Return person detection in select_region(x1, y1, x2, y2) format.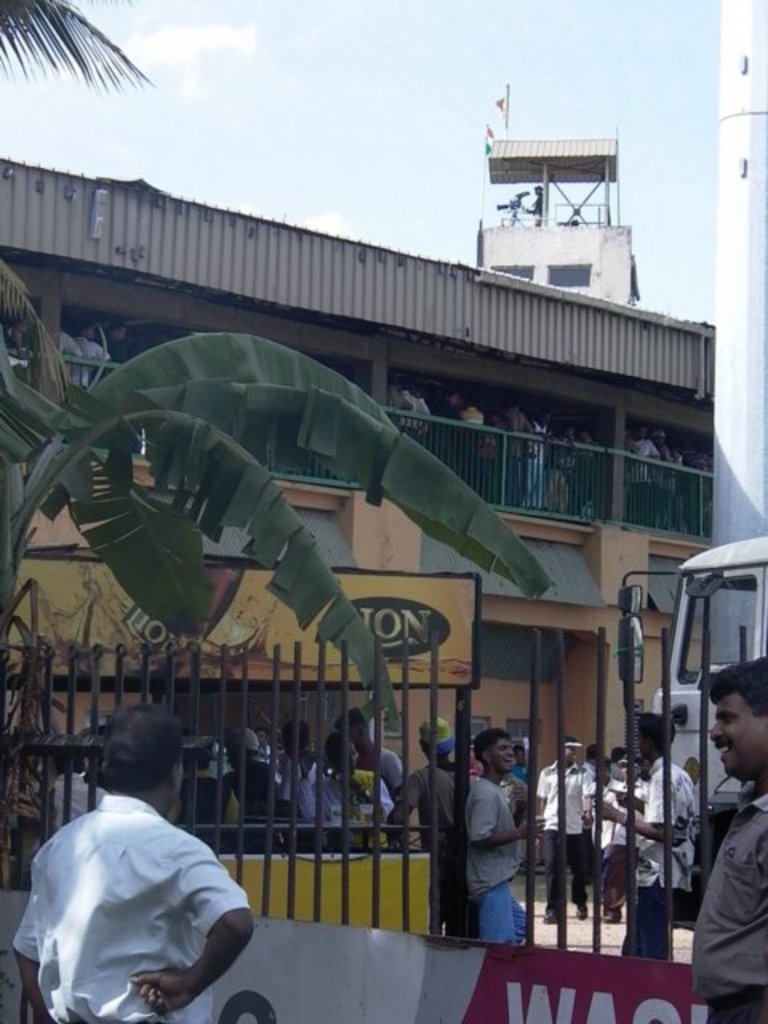
select_region(22, 710, 251, 1022).
